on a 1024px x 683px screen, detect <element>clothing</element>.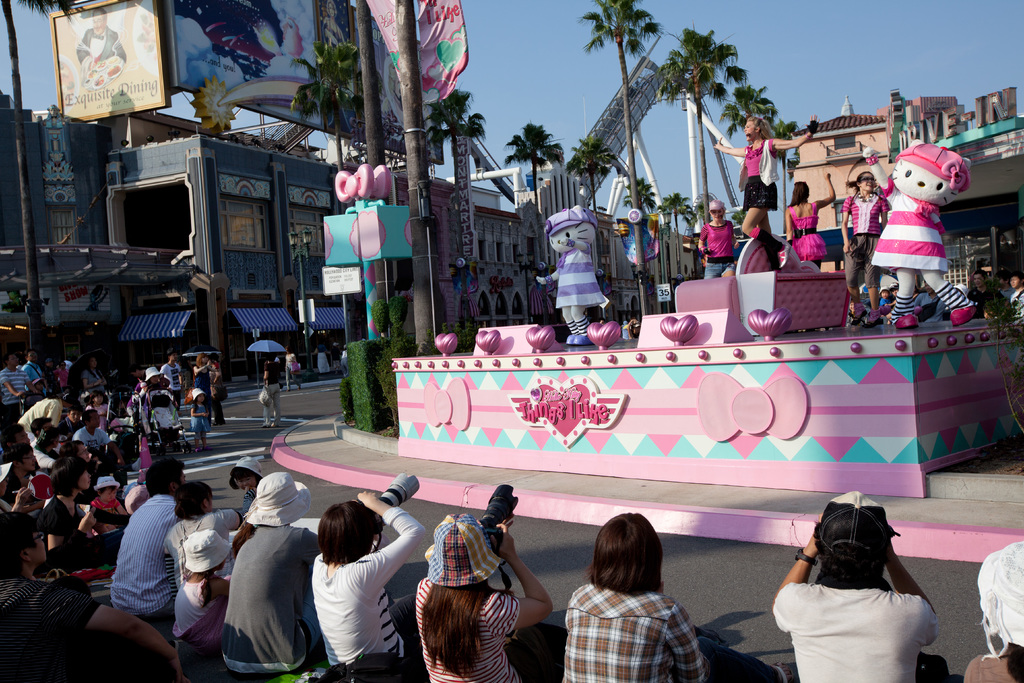
bbox(318, 349, 333, 375).
